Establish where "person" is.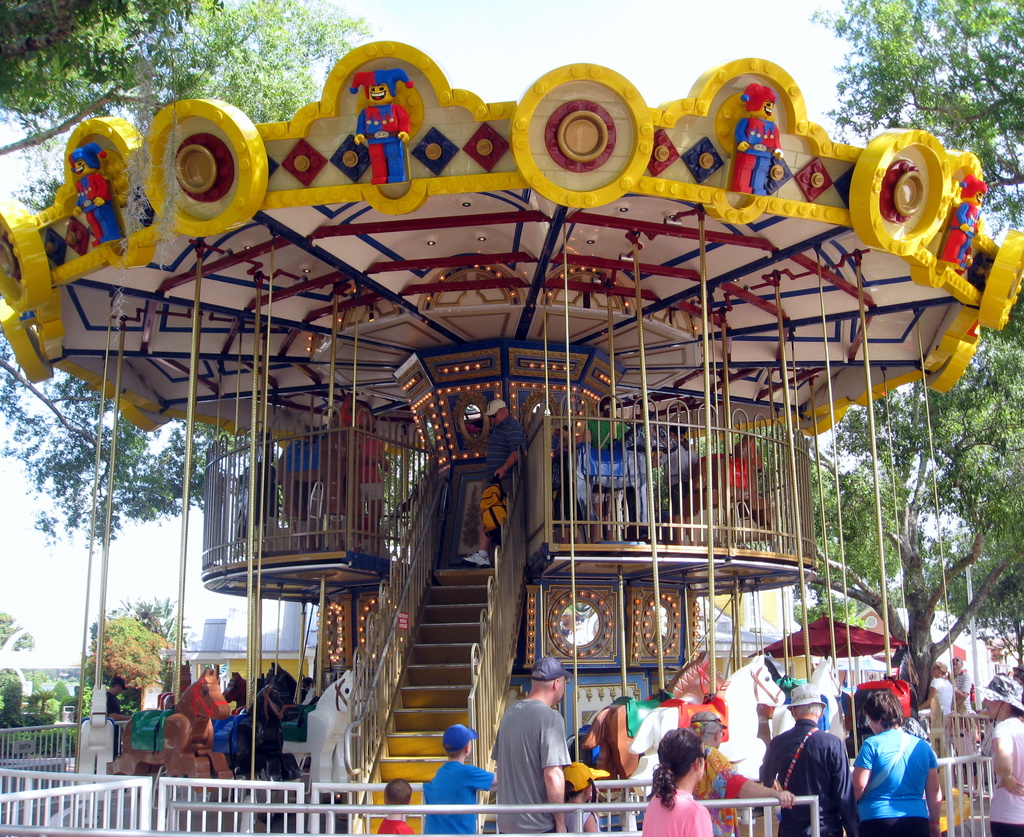
Established at x1=986 y1=682 x2=1023 y2=836.
